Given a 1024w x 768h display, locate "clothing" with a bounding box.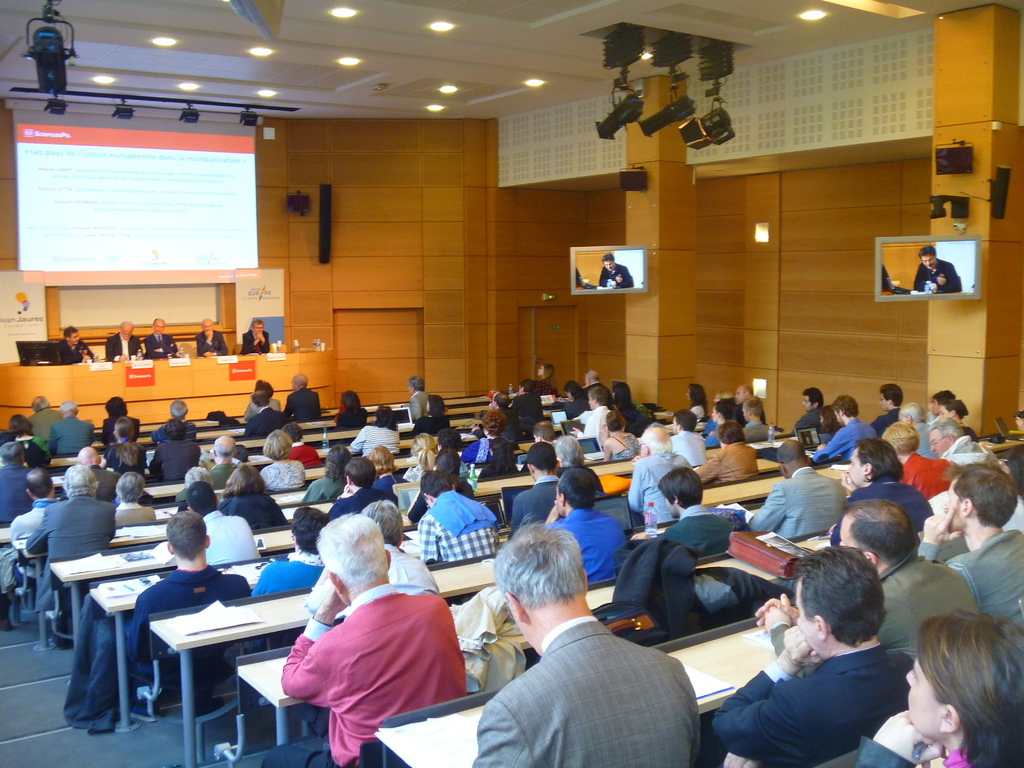
Located: (62,340,94,366).
